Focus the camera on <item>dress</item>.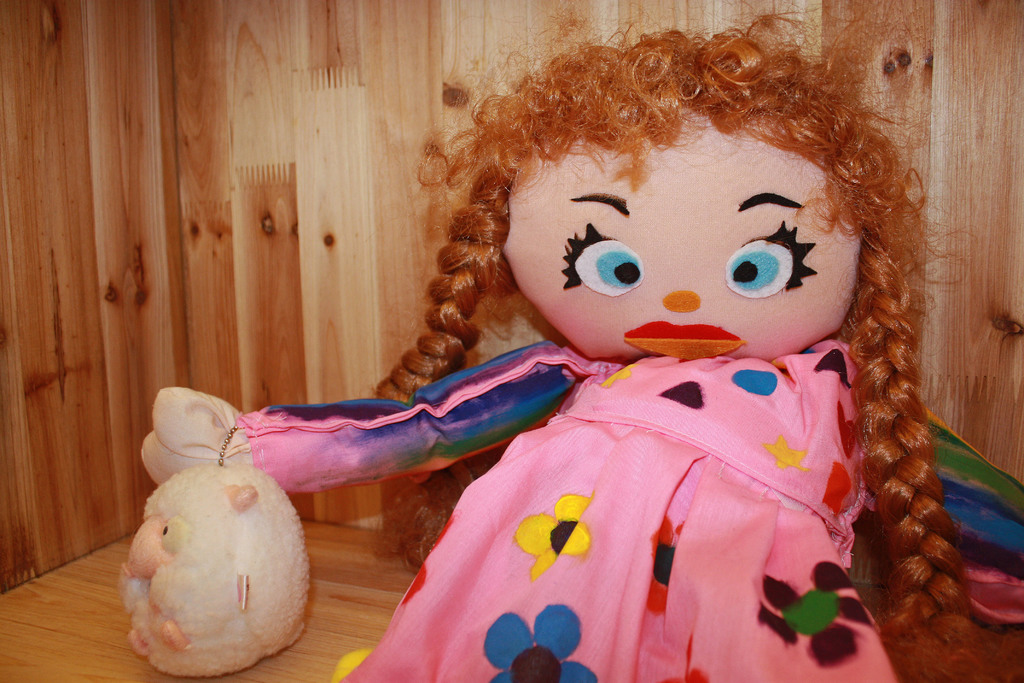
Focus region: select_region(234, 334, 1023, 680).
